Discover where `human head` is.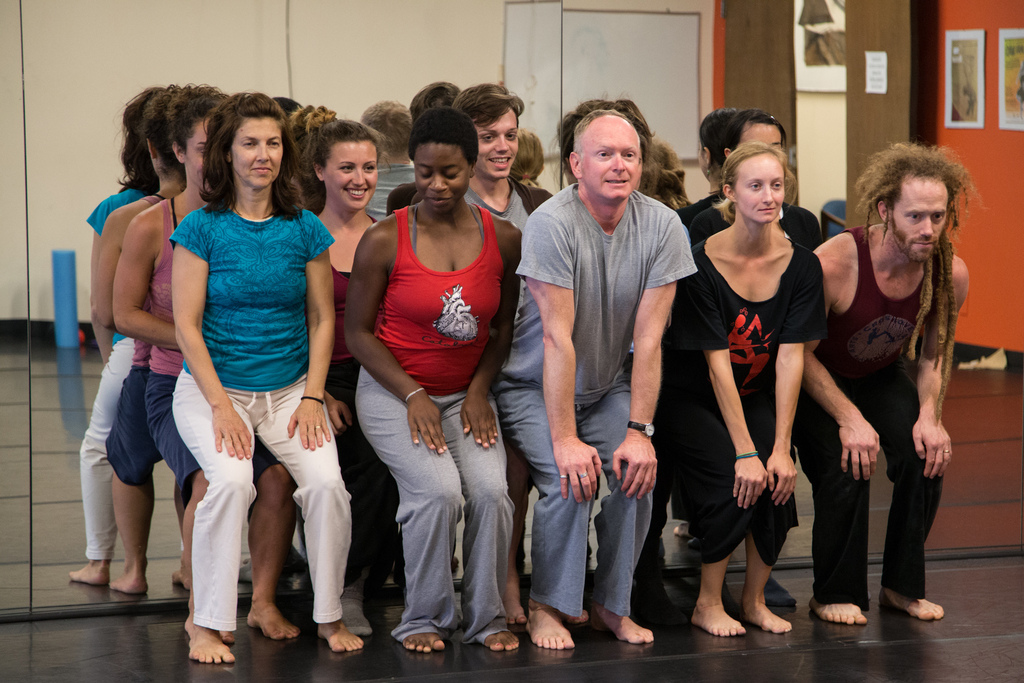
Discovered at 723, 104, 783, 157.
